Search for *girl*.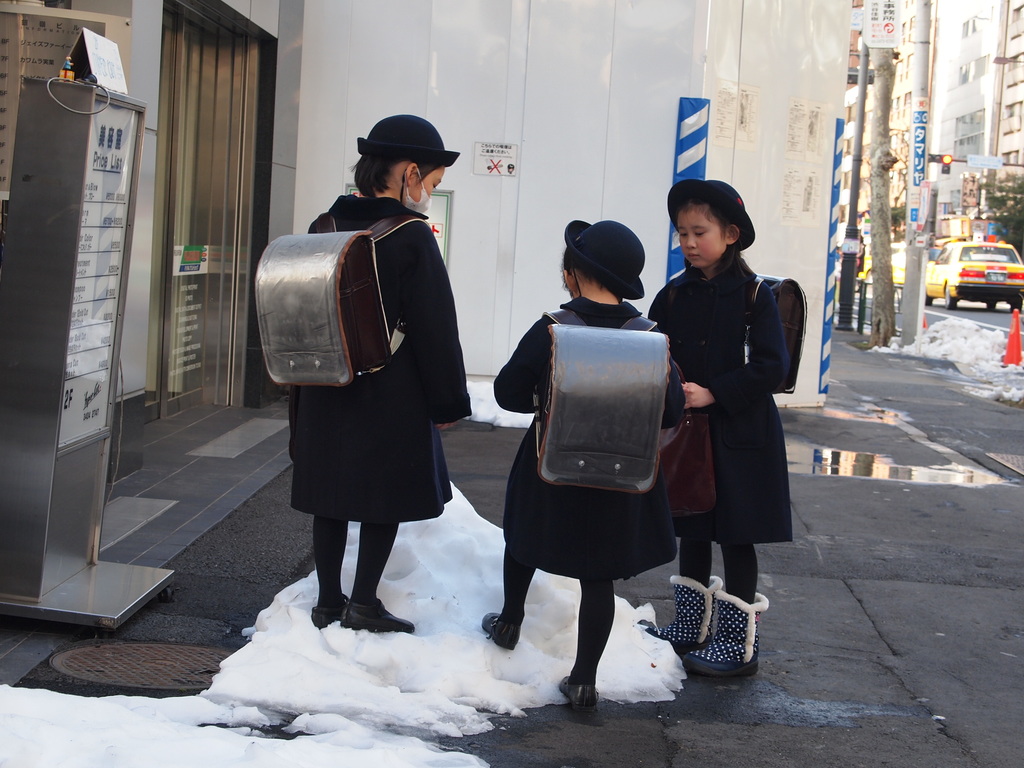
Found at locate(287, 108, 476, 631).
